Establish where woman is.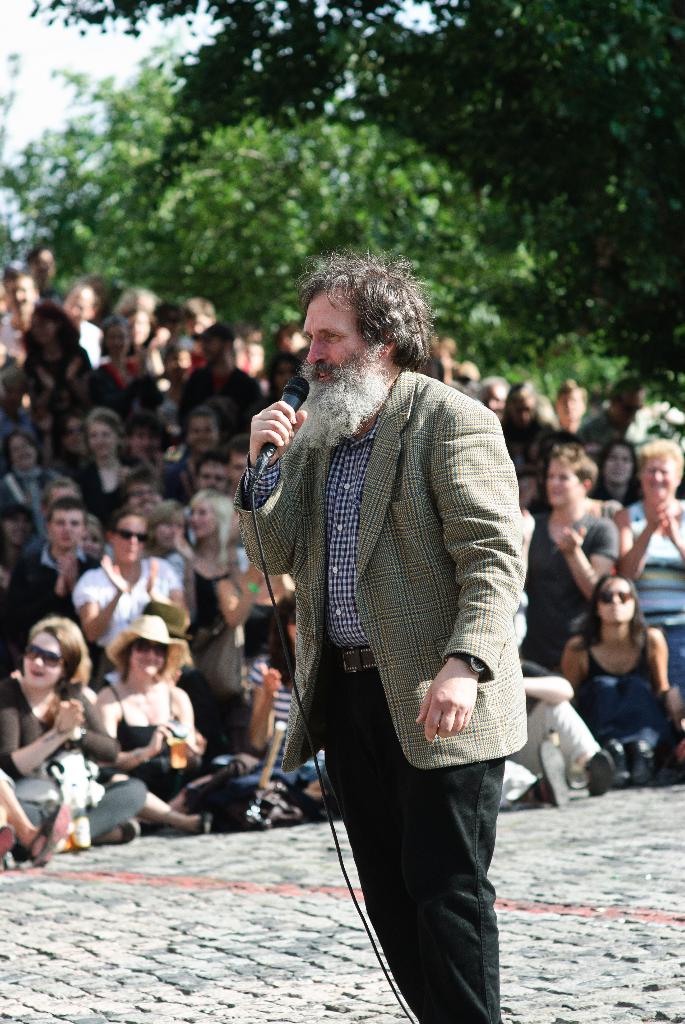
Established at [x1=118, y1=288, x2=160, y2=349].
